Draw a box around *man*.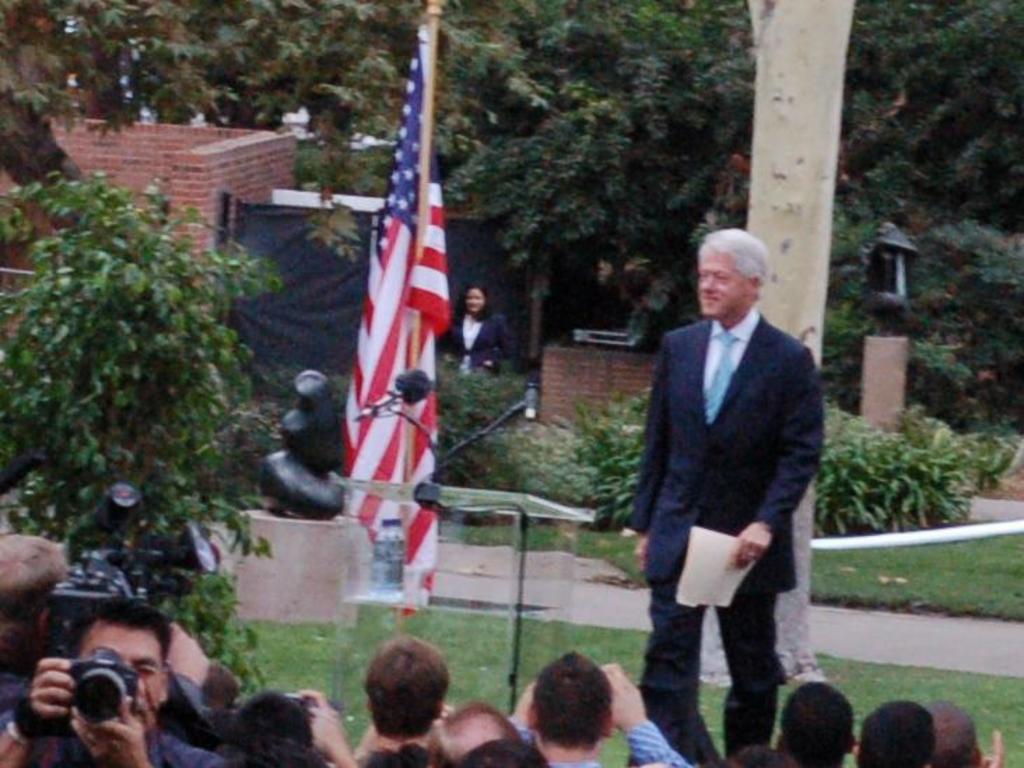
<bbox>495, 653, 691, 767</bbox>.
